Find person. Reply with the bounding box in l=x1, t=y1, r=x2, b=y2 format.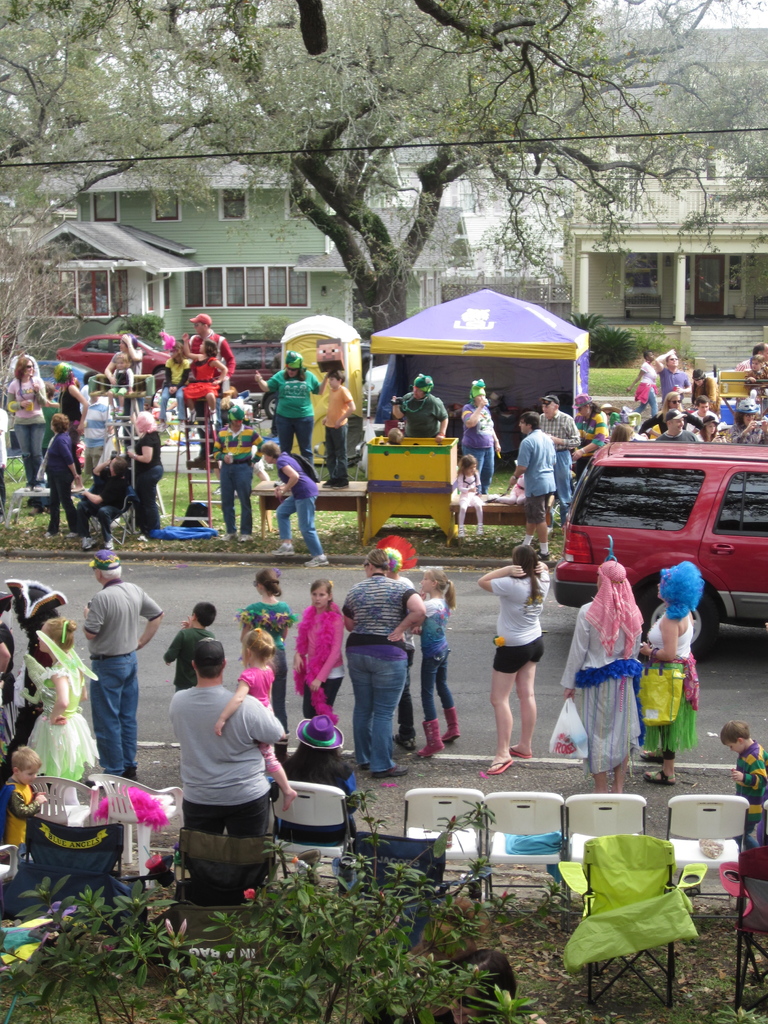
l=25, t=617, r=102, b=808.
